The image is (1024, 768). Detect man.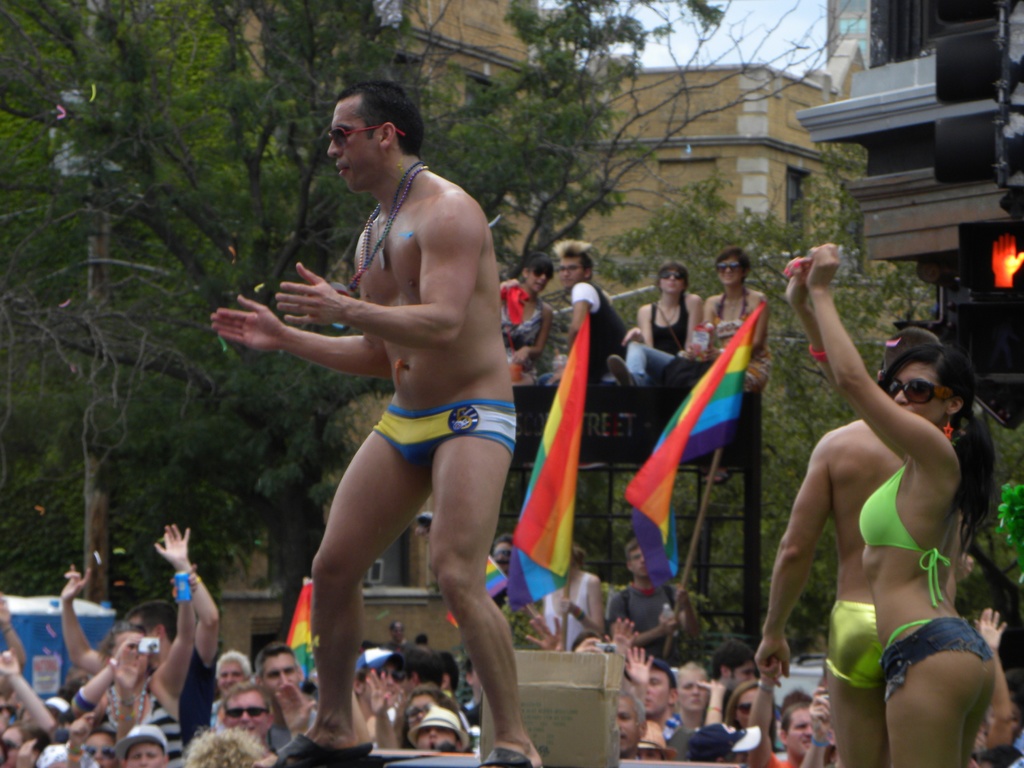
Detection: BBox(753, 325, 943, 767).
